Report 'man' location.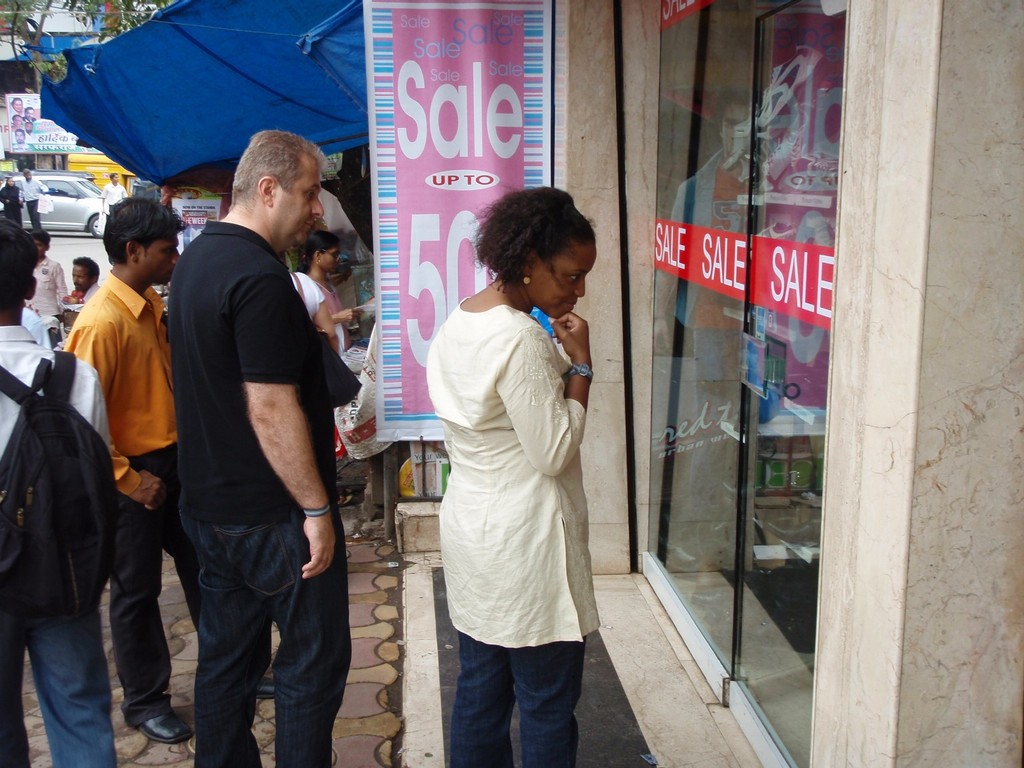
Report: box=[20, 167, 48, 229].
